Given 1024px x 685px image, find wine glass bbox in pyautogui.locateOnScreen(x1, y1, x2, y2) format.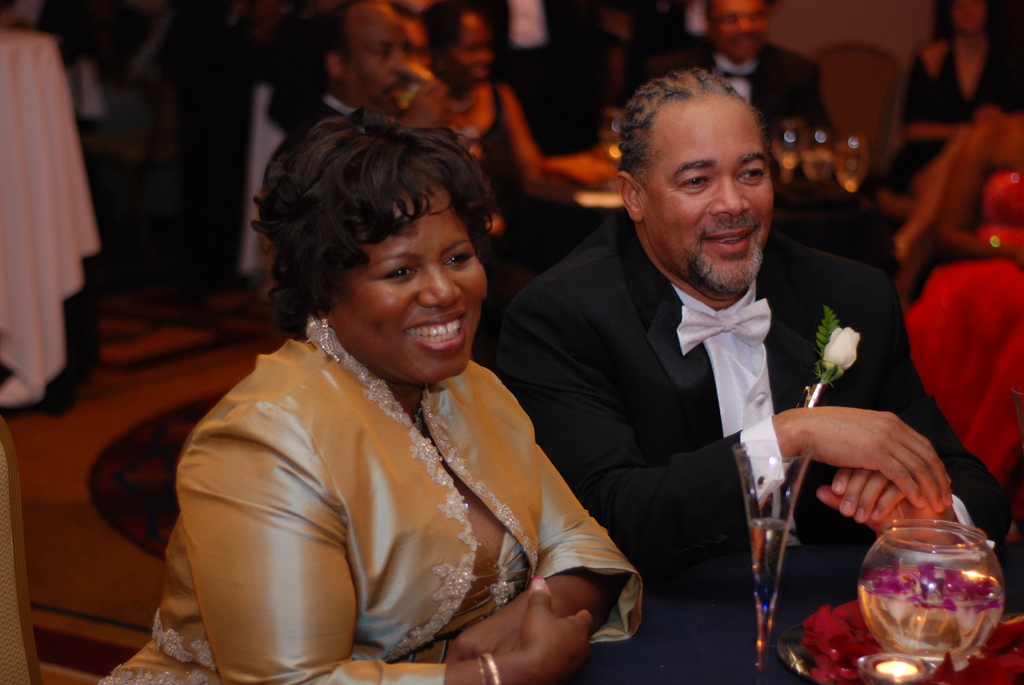
pyautogui.locateOnScreen(772, 118, 803, 180).
